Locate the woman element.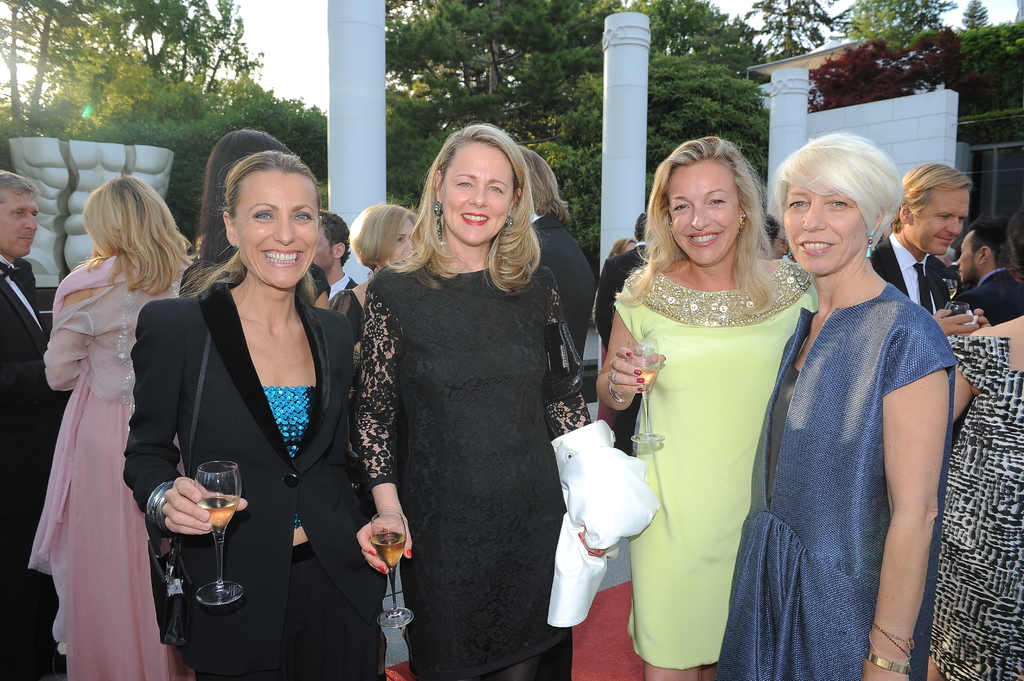
Element bbox: region(610, 235, 640, 256).
